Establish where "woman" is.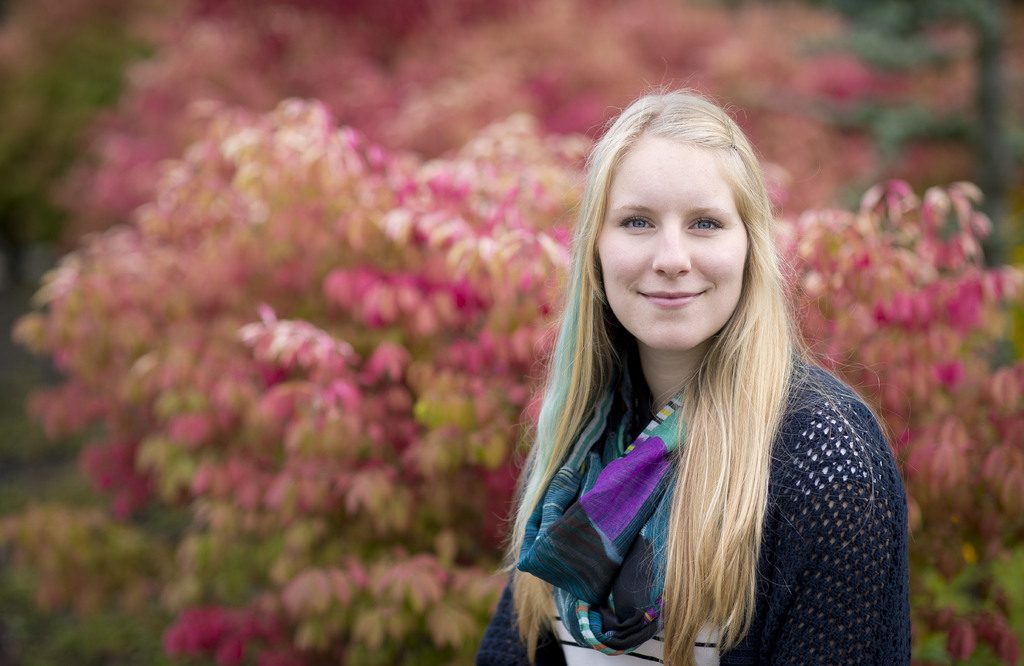
Established at x1=482 y1=86 x2=900 y2=665.
